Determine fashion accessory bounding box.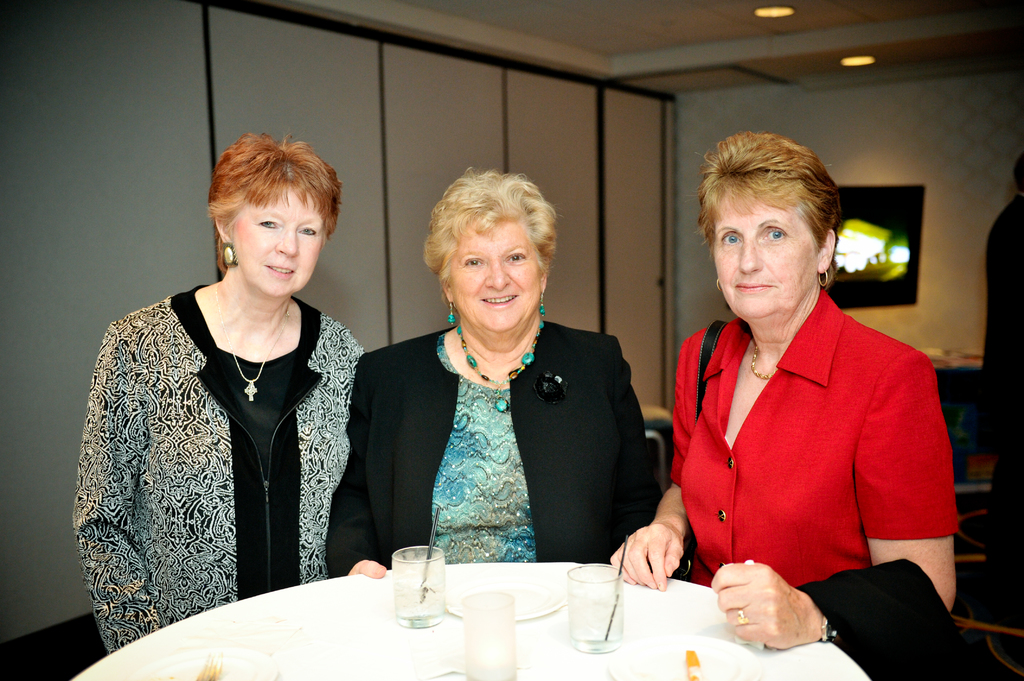
Determined: BBox(538, 289, 547, 318).
